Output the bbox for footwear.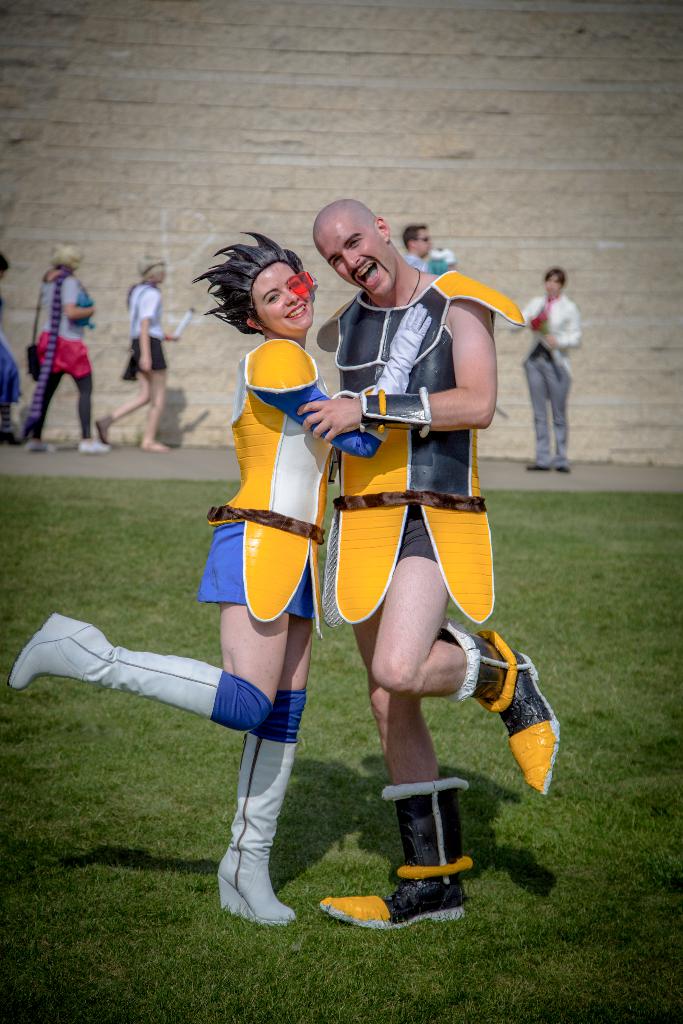
[318, 881, 470, 917].
